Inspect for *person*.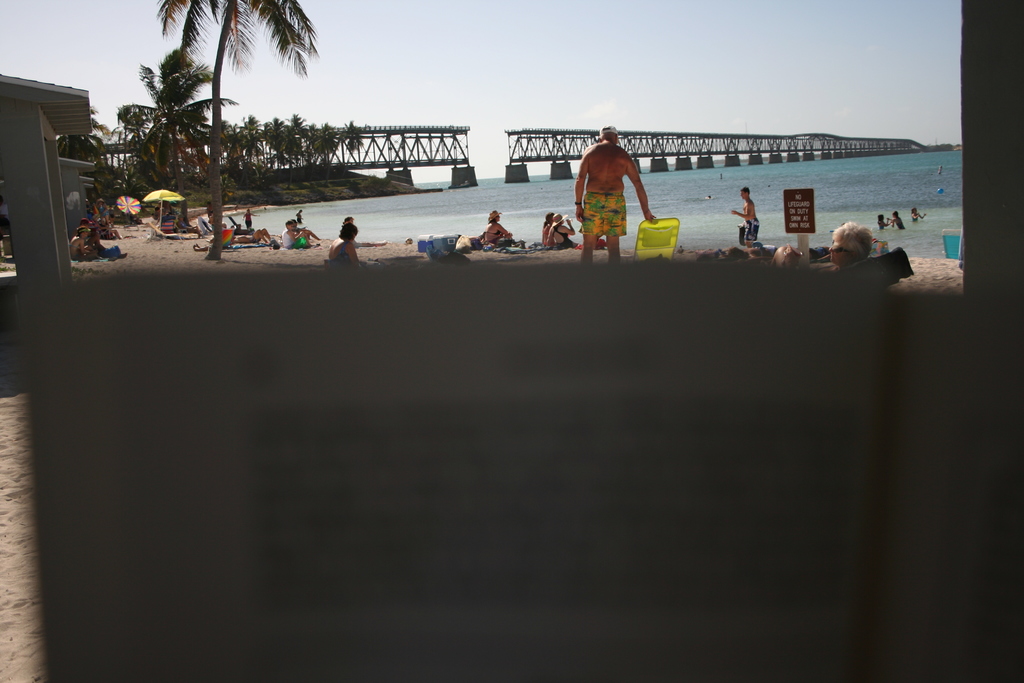
Inspection: (left=893, top=210, right=902, bottom=224).
